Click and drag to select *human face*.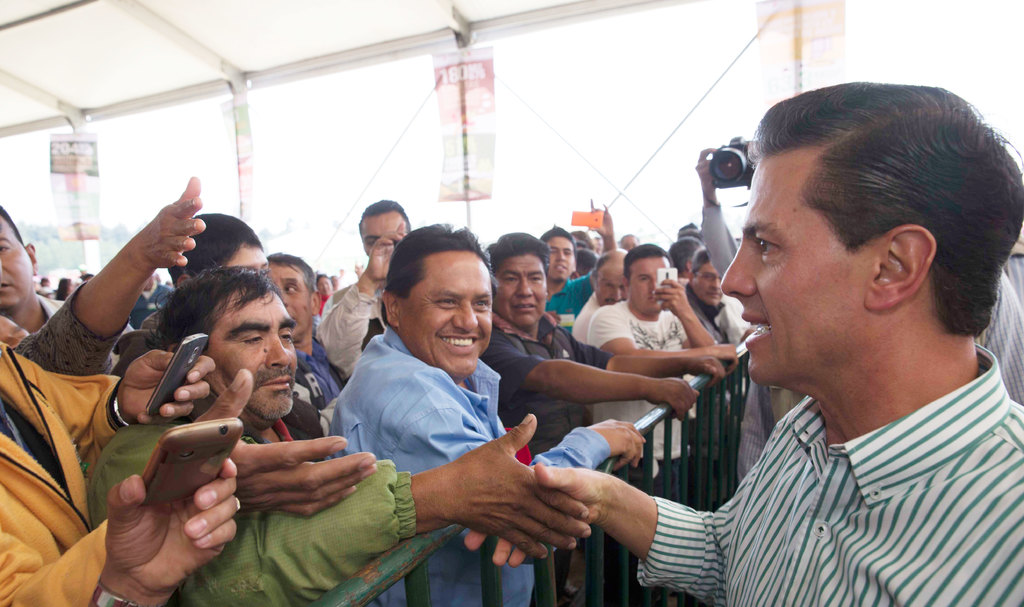
Selection: (left=360, top=209, right=402, bottom=257).
